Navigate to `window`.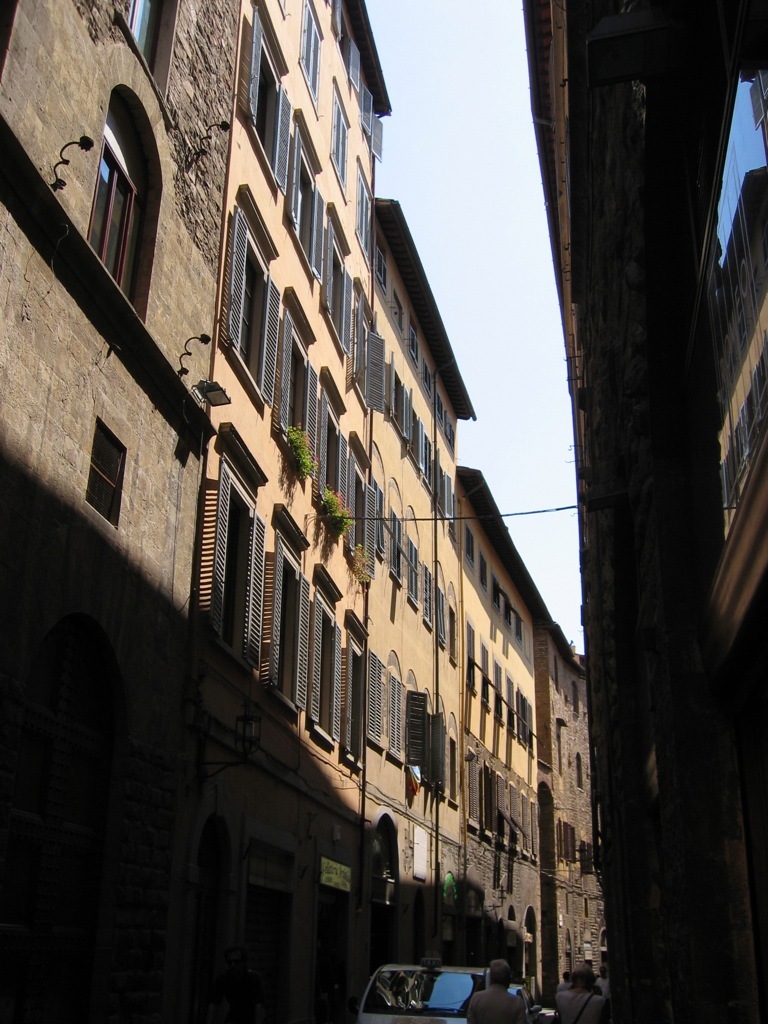
Navigation target: (x1=354, y1=171, x2=377, y2=261).
